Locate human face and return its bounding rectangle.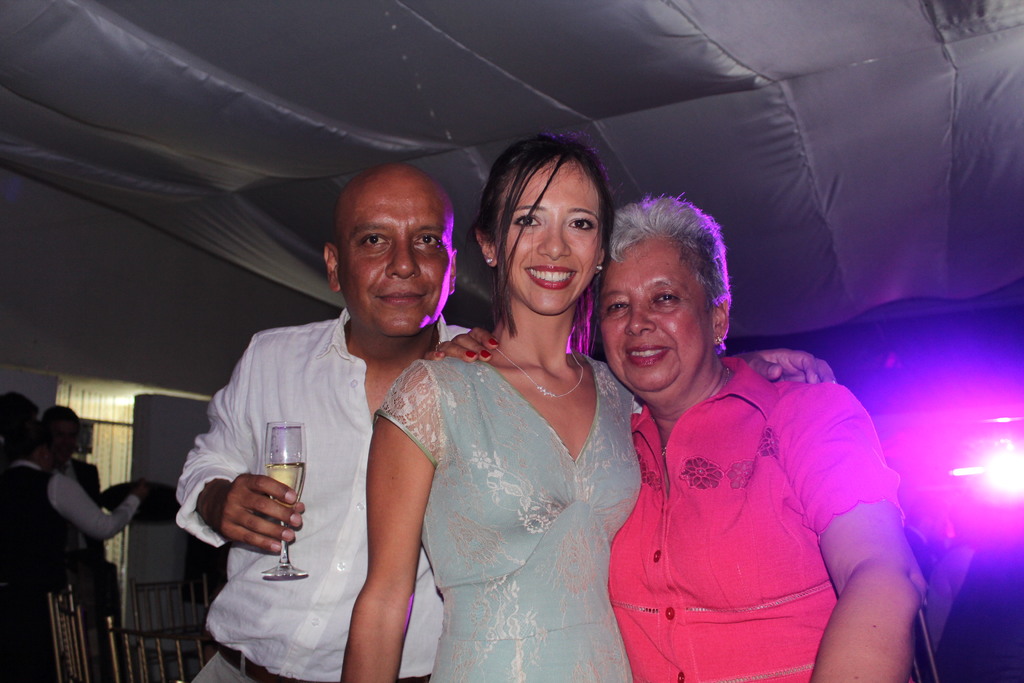
<bbox>601, 235, 712, 397</bbox>.
